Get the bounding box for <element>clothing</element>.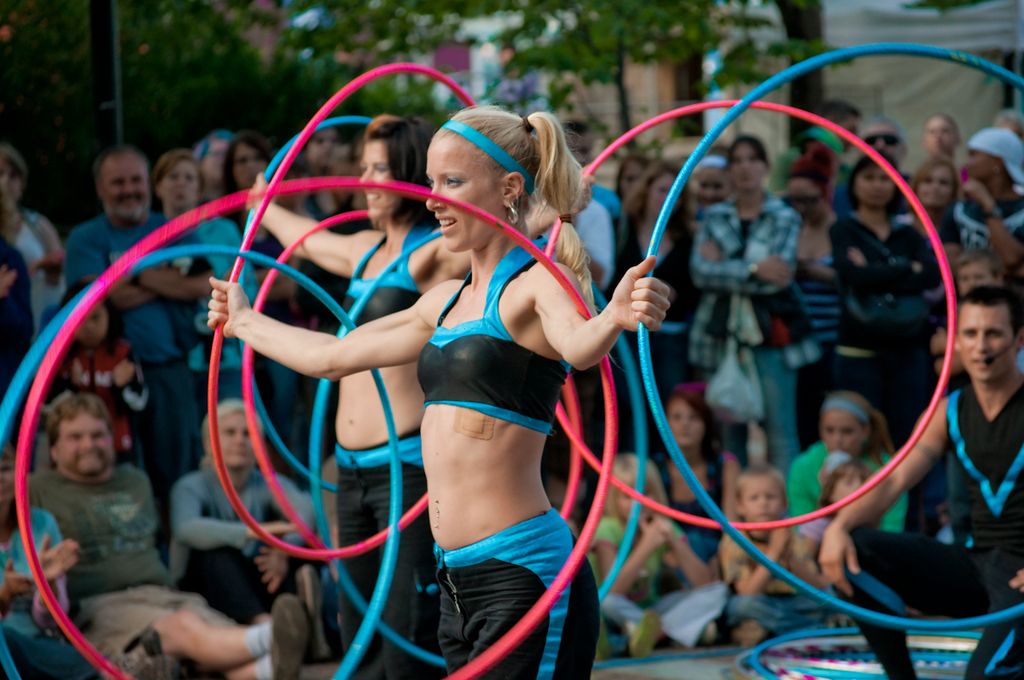
x1=322 y1=218 x2=438 y2=679.
